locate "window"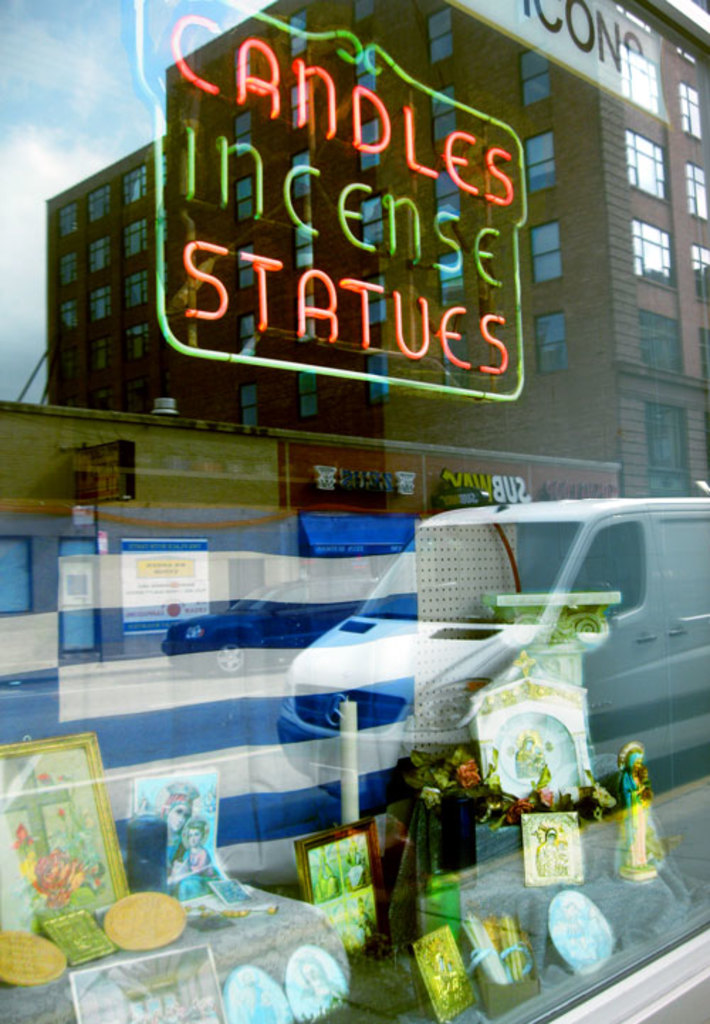
(x1=359, y1=278, x2=391, y2=328)
